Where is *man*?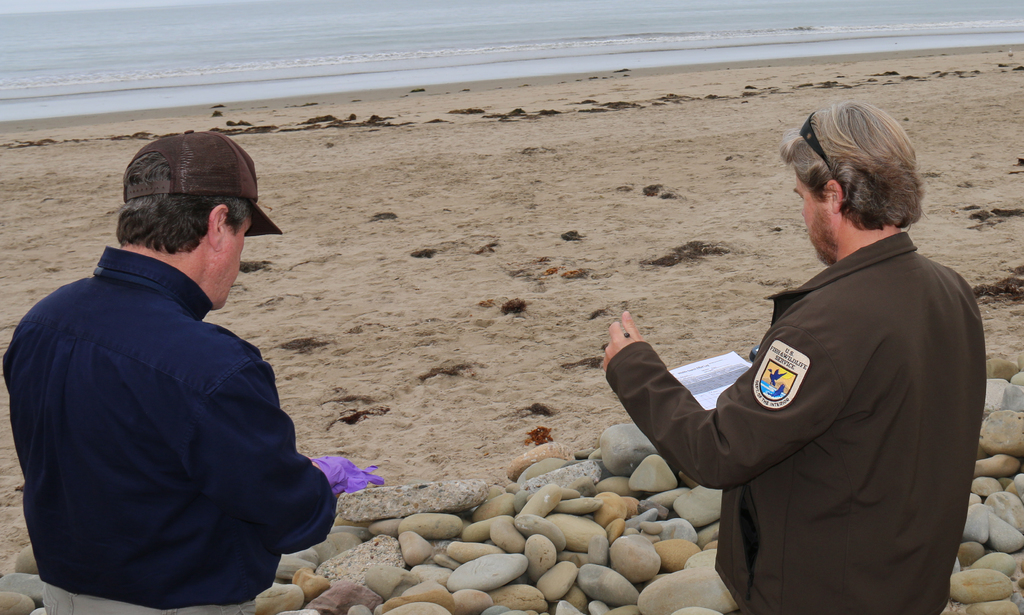
BBox(602, 95, 983, 614).
